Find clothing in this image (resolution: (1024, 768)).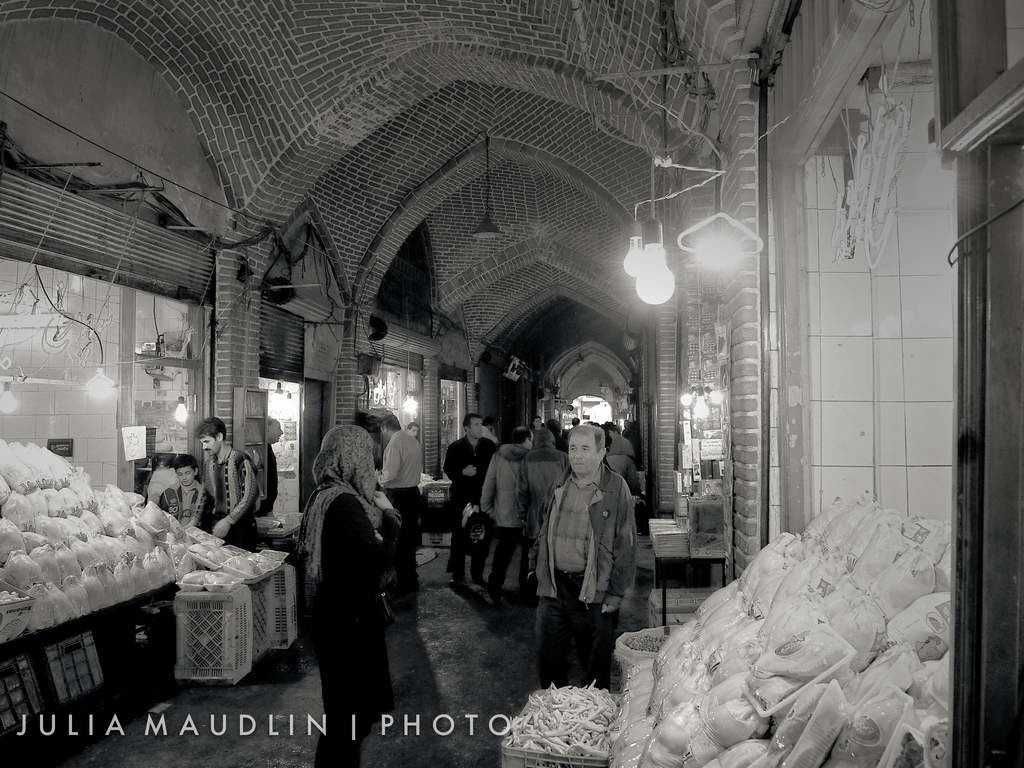
(left=156, top=479, right=222, bottom=540).
